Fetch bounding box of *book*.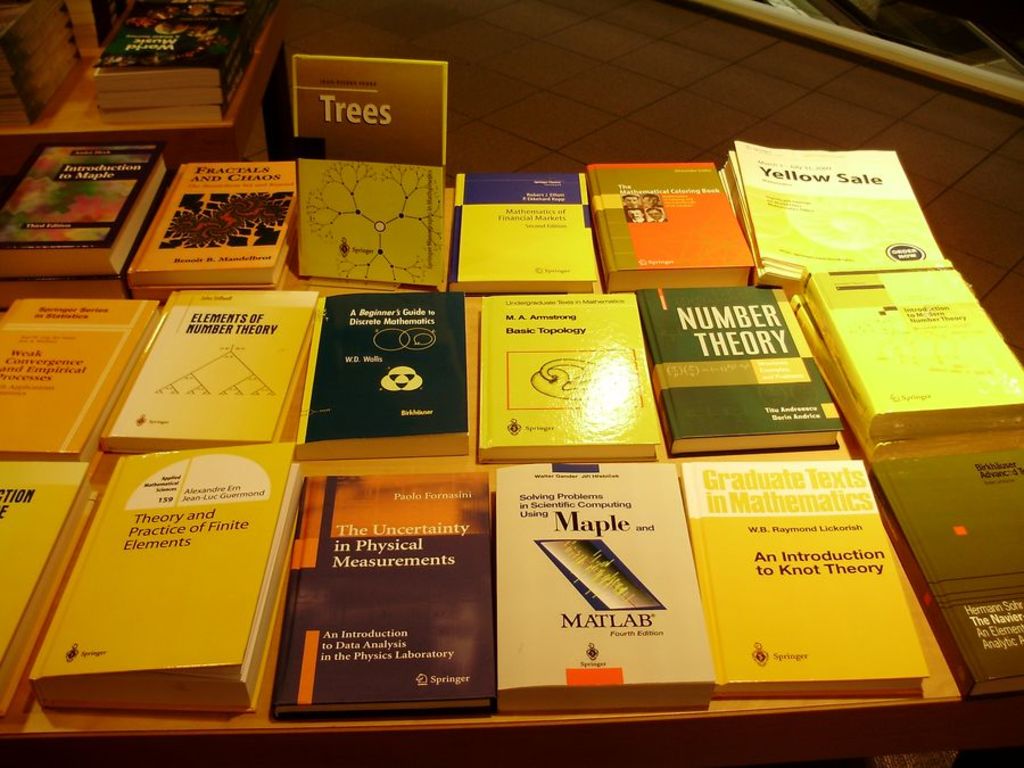
Bbox: BBox(0, 146, 166, 283).
